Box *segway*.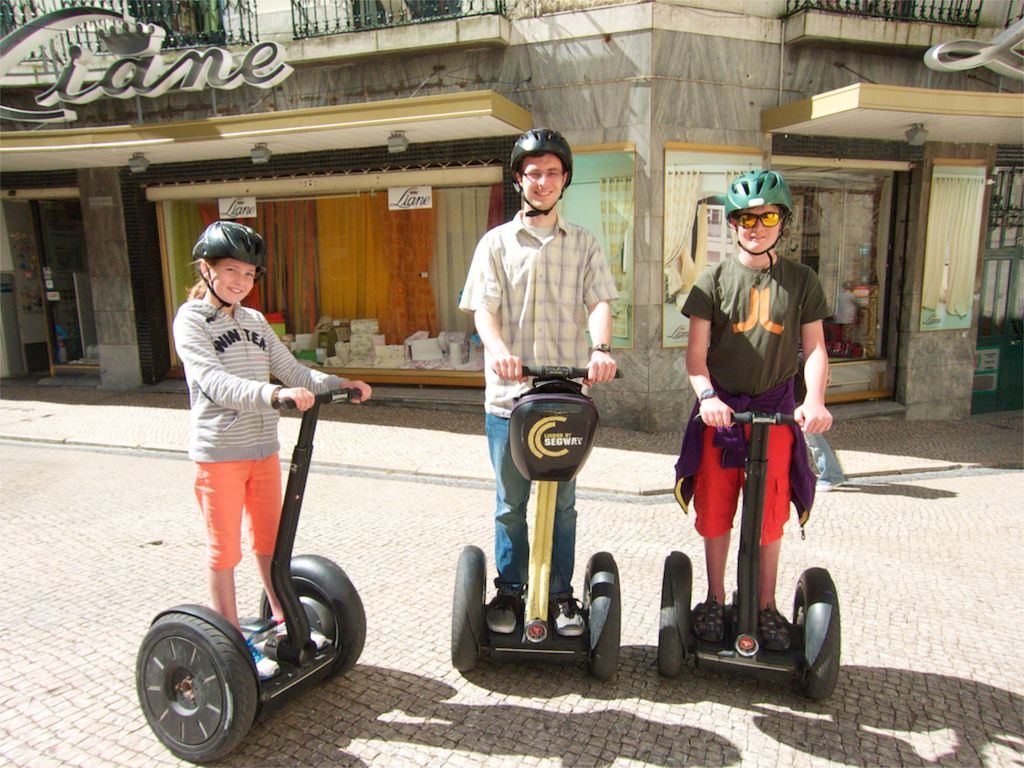
{"left": 135, "top": 394, "right": 368, "bottom": 764}.
